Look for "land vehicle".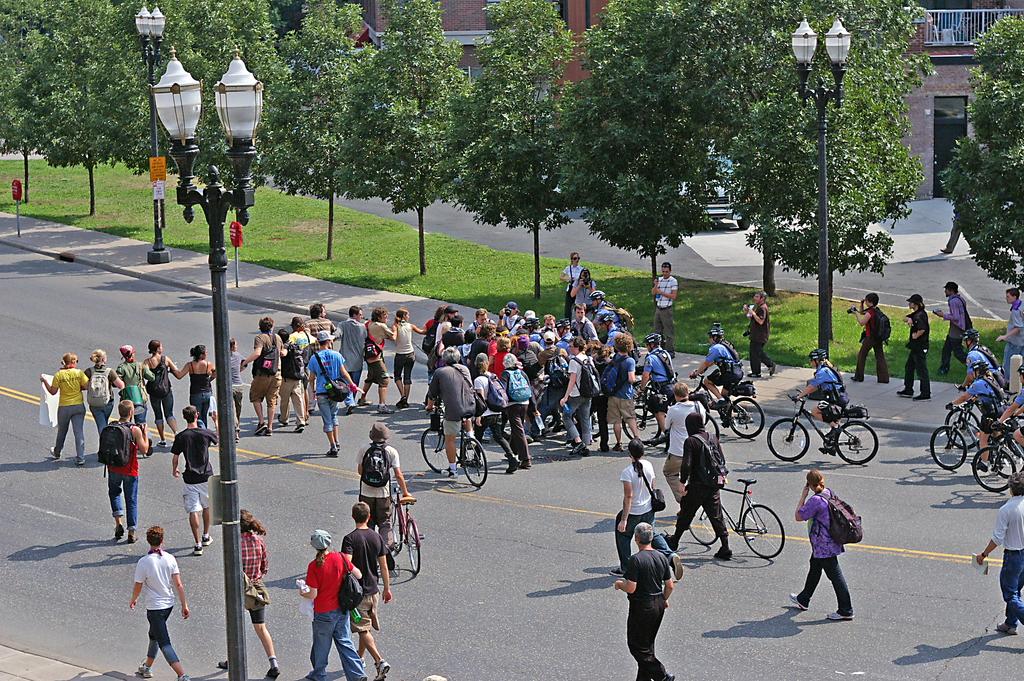
Found: locate(390, 482, 424, 573).
